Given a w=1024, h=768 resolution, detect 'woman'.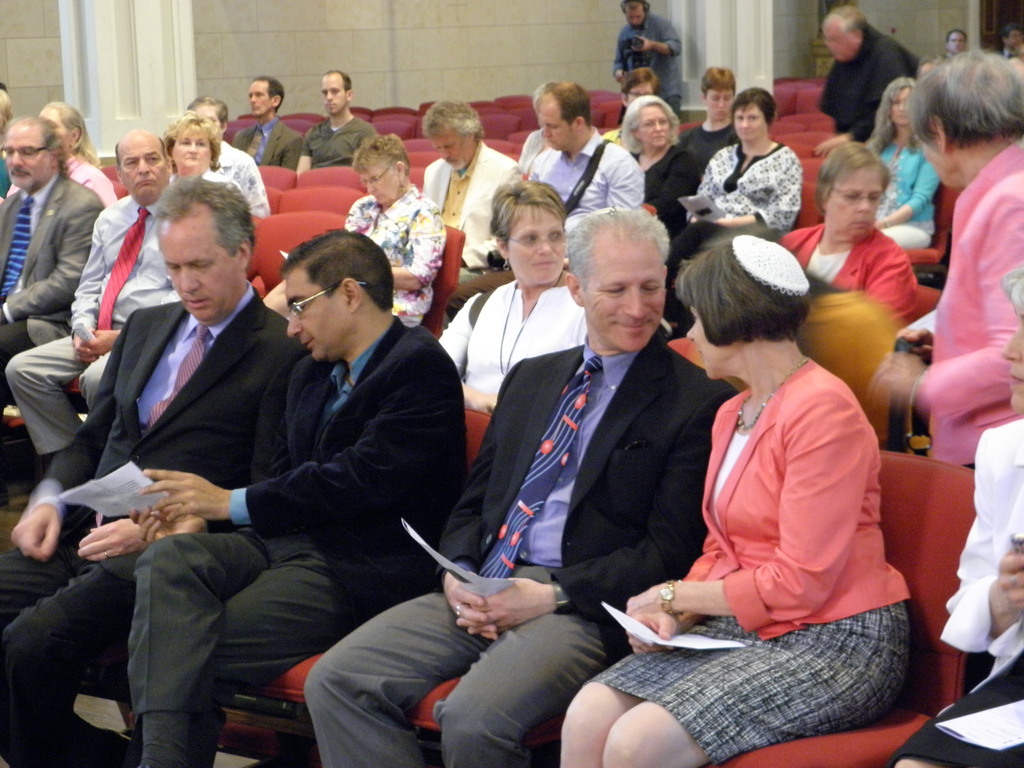
bbox=(9, 102, 116, 214).
